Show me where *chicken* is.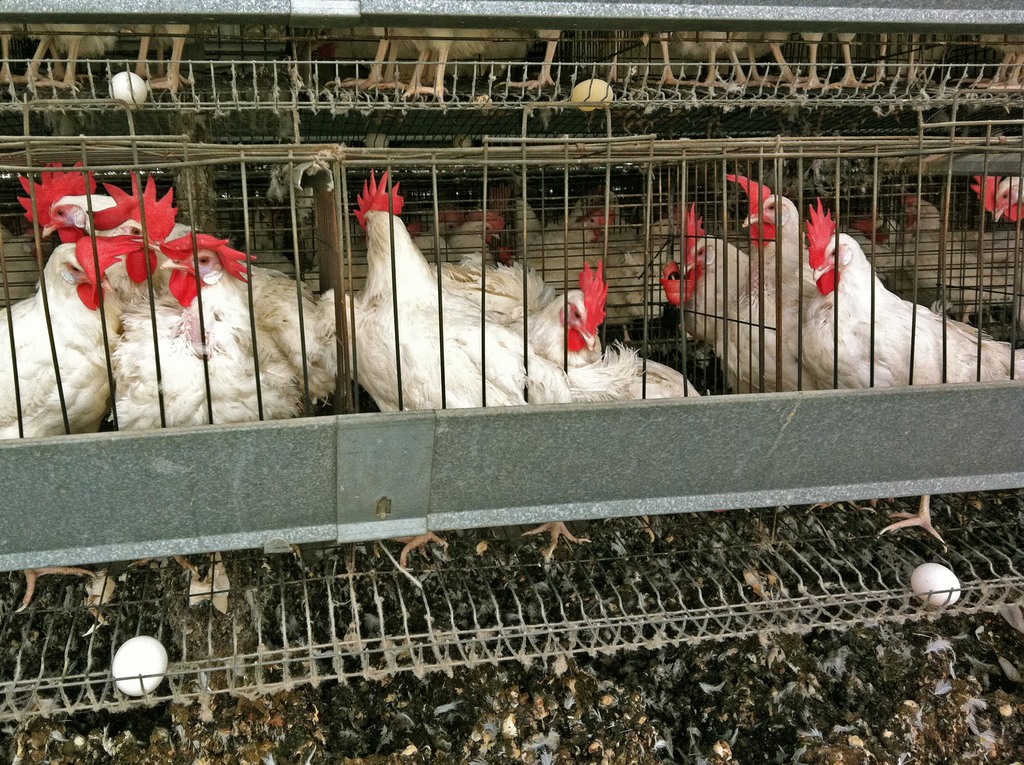
*chicken* is at (left=17, top=157, right=125, bottom=252).
